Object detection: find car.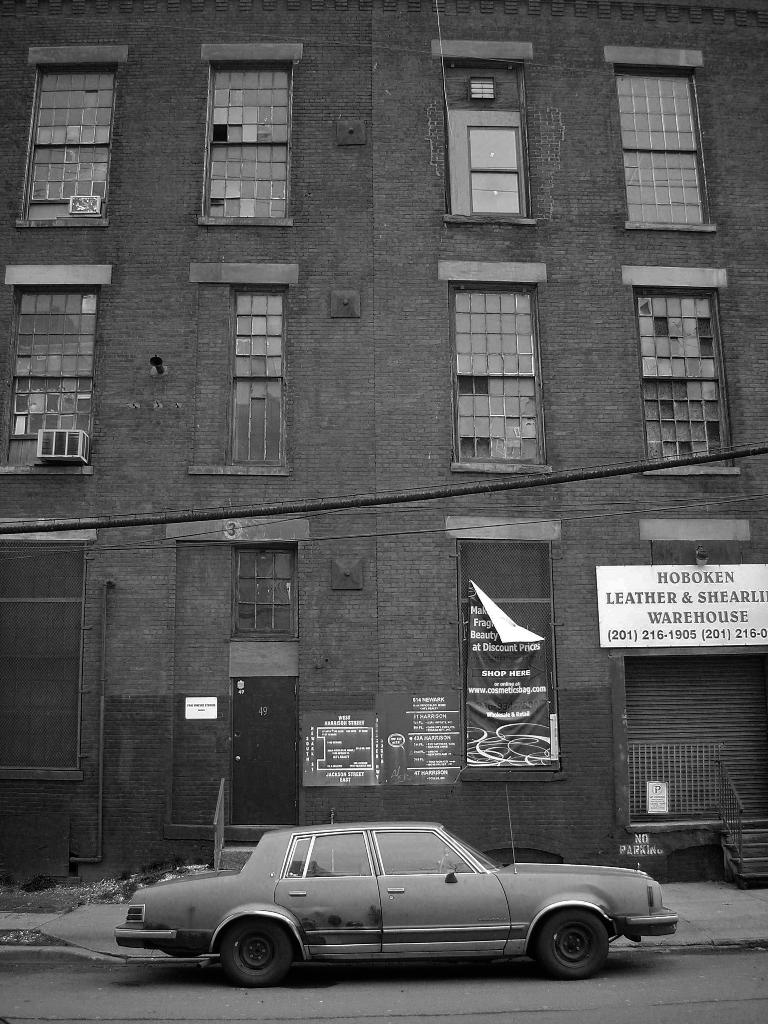
l=116, t=827, r=678, b=982.
